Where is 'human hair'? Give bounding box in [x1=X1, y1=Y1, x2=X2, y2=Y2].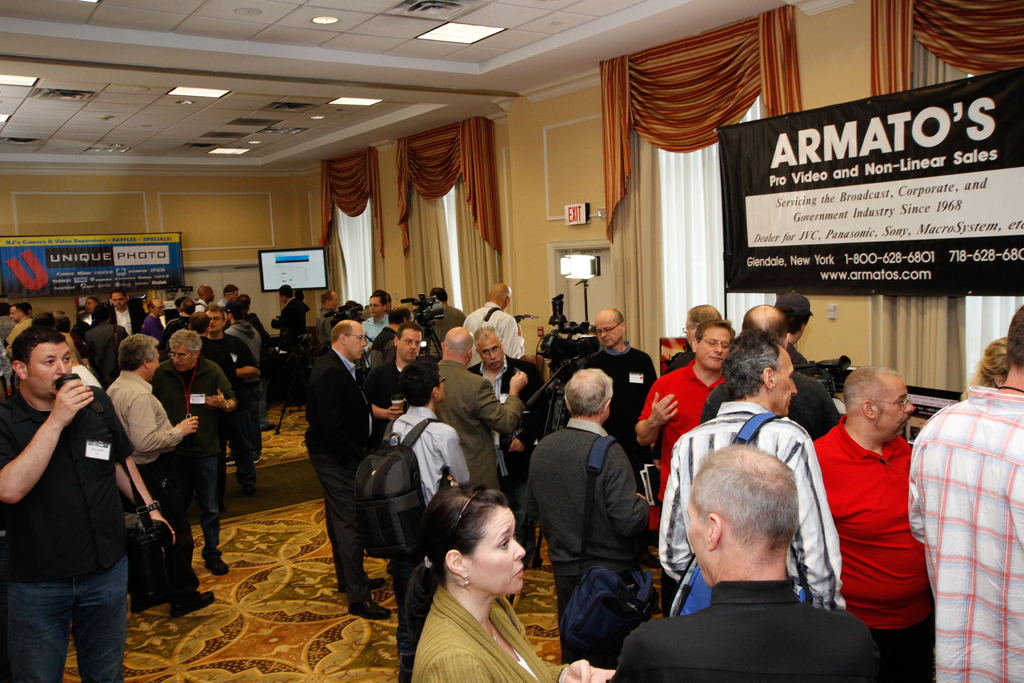
[x1=190, y1=312, x2=210, y2=337].
